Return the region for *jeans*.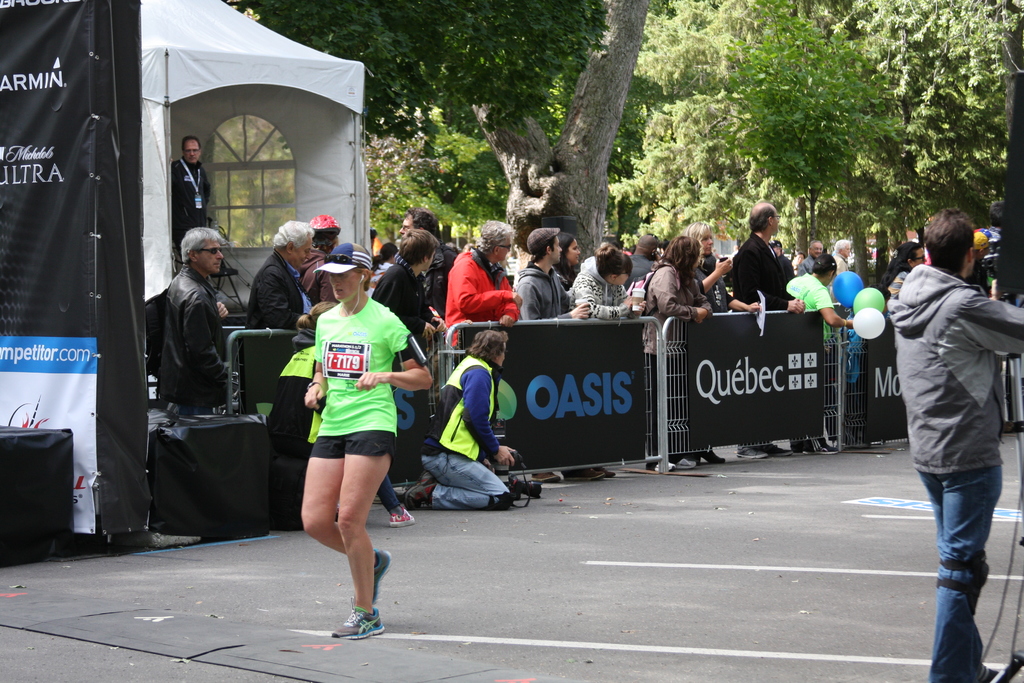
925, 440, 1008, 659.
